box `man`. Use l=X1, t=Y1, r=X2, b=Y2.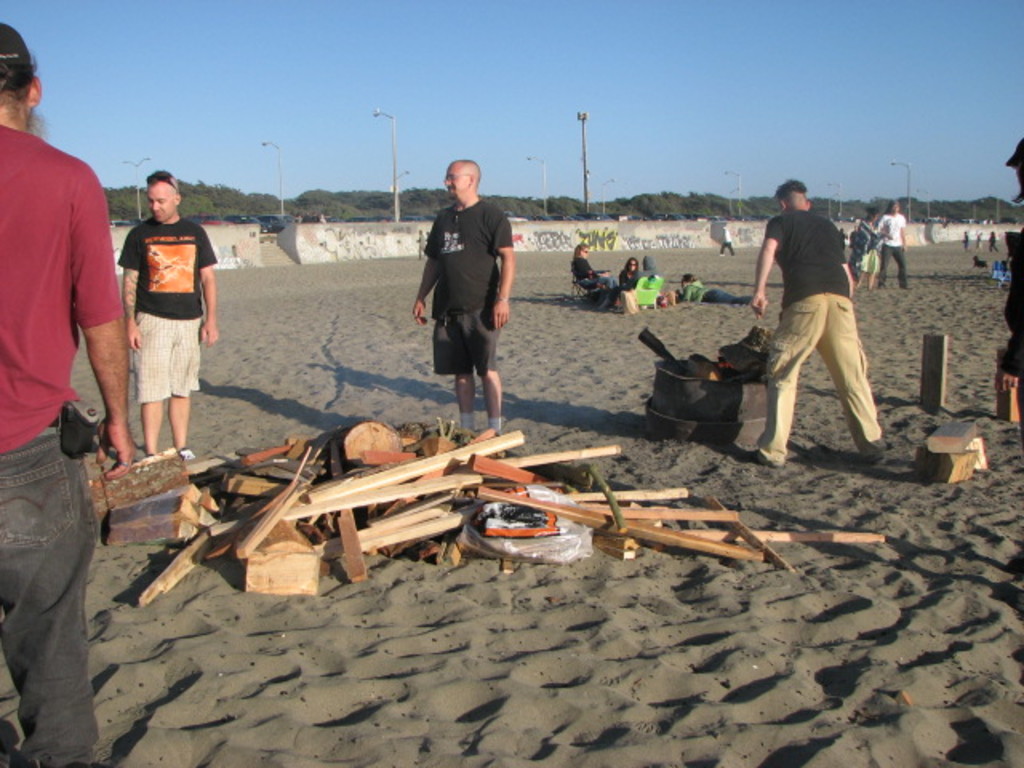
l=118, t=166, r=219, b=458.
